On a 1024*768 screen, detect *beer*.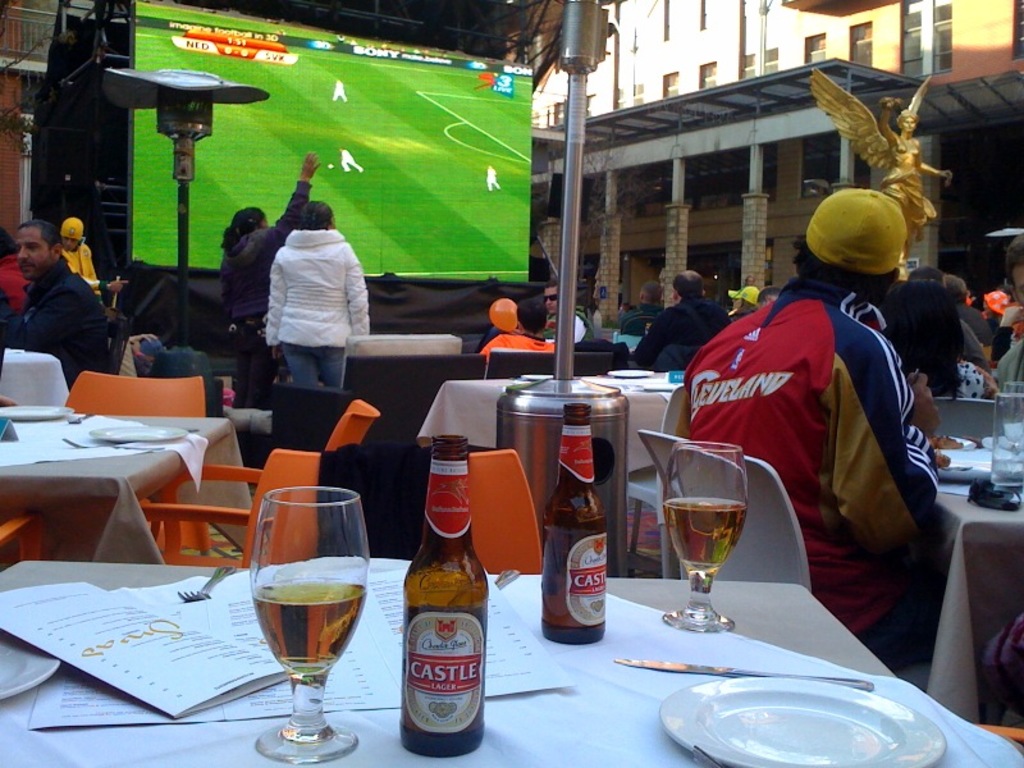
bbox(544, 506, 609, 650).
